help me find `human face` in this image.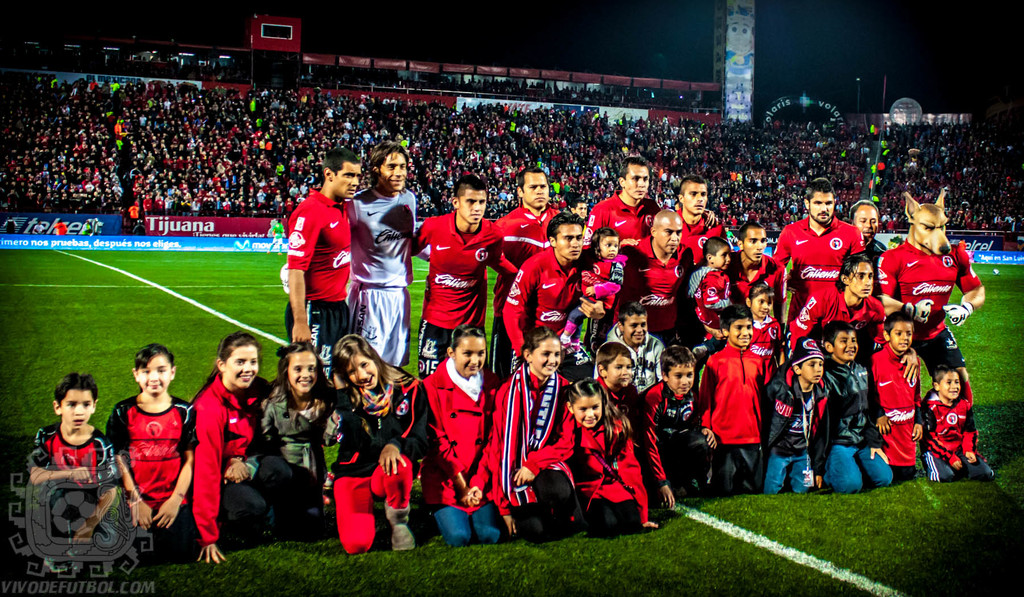
Found it: [652, 218, 682, 260].
